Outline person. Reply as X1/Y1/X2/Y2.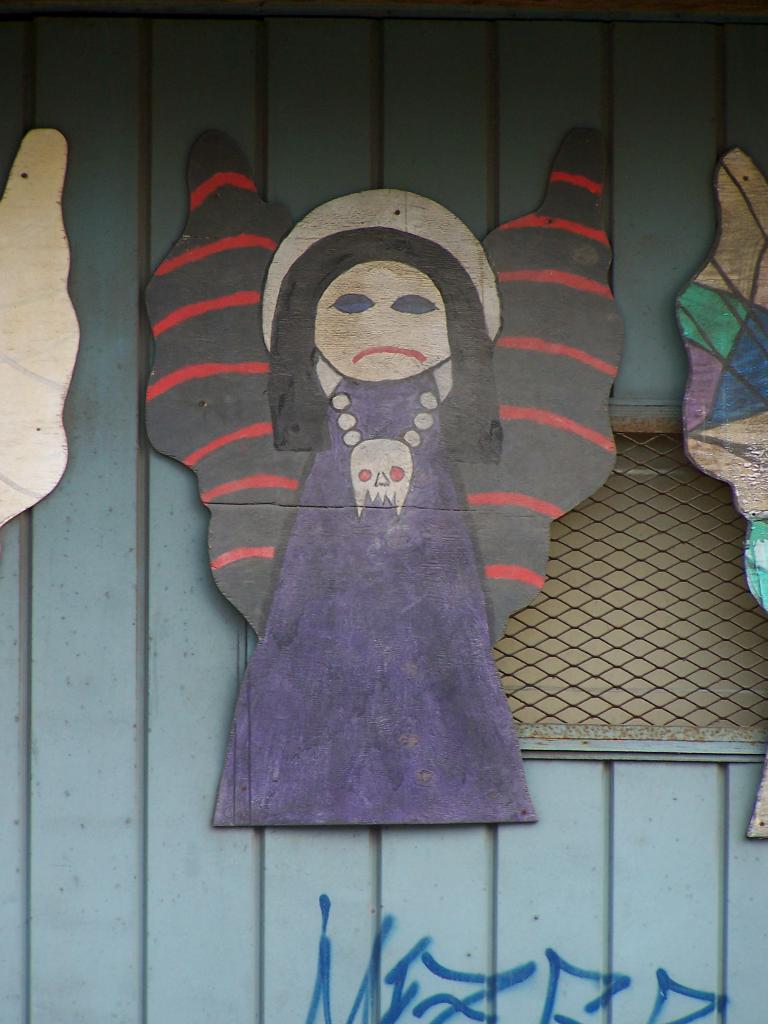
209/181/538/829.
